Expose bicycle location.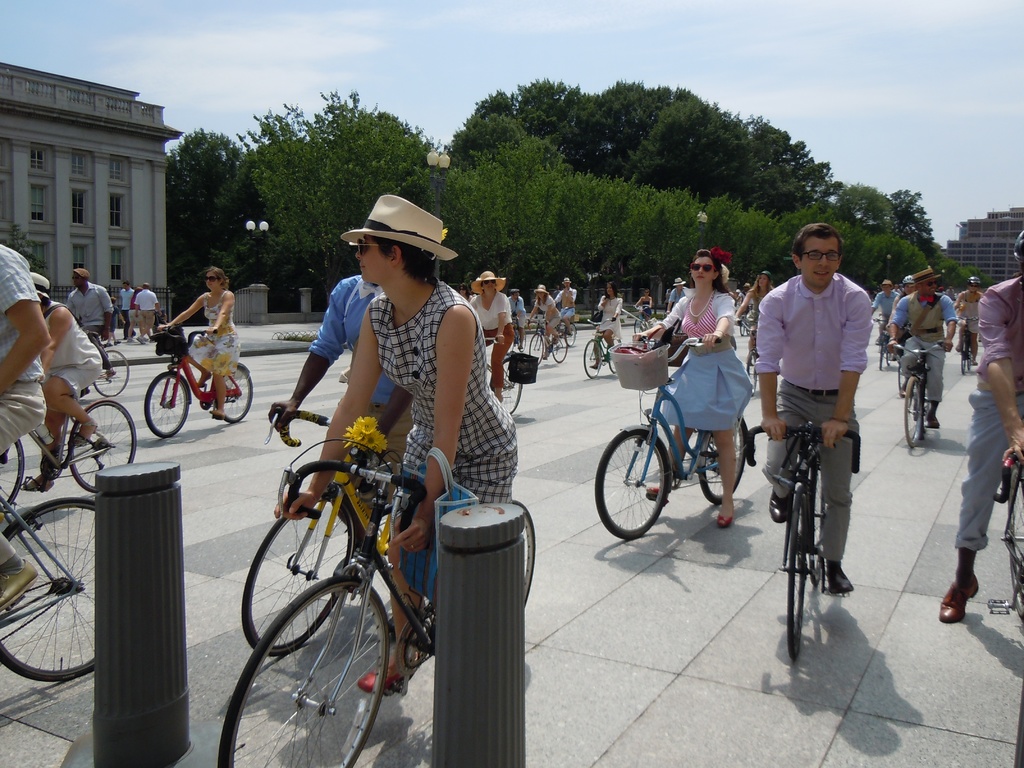
Exposed at pyautogui.locateOnScreen(610, 343, 767, 547).
